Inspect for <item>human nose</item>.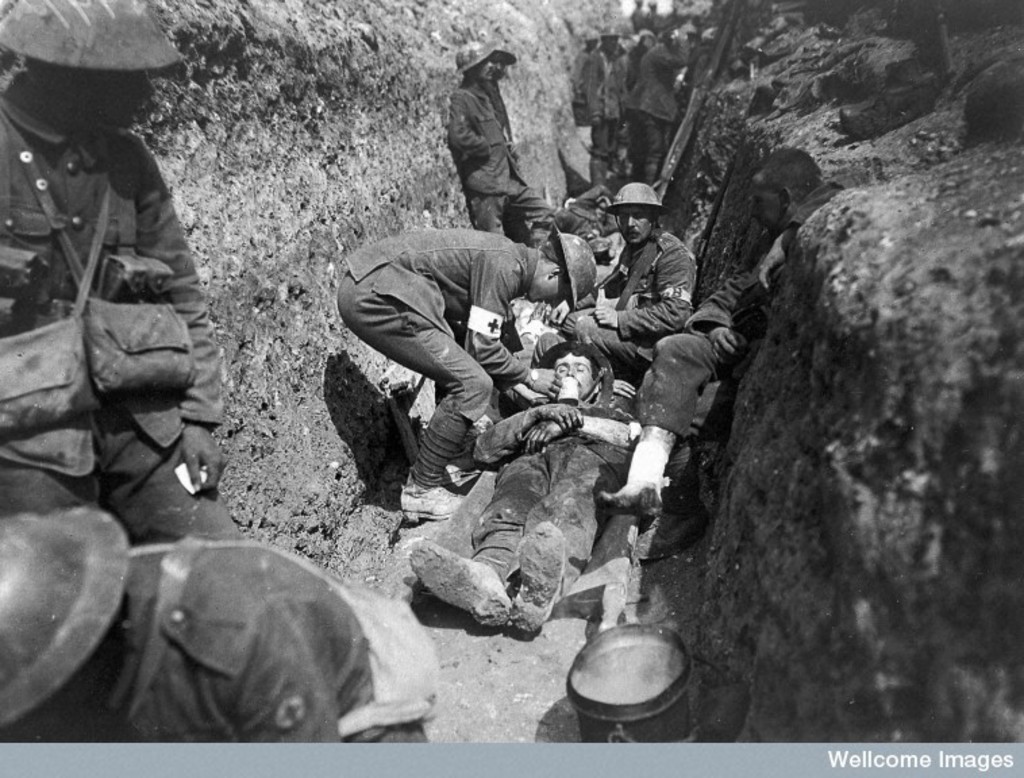
Inspection: box(553, 299, 561, 305).
